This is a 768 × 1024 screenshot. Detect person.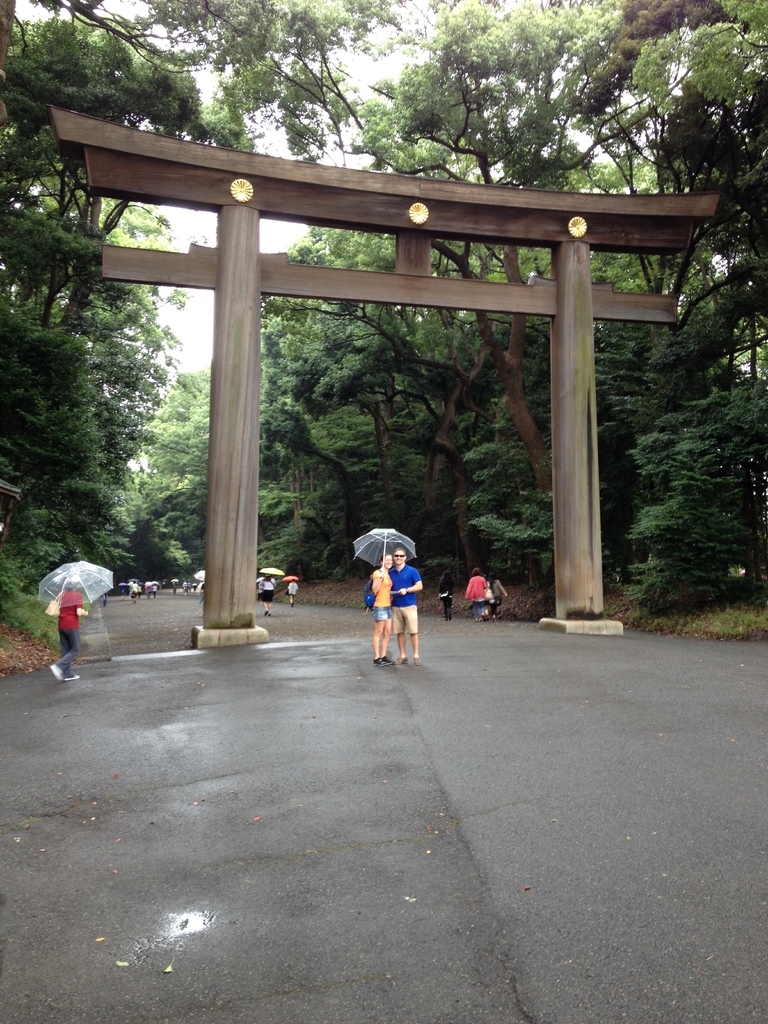
[389,548,422,669].
